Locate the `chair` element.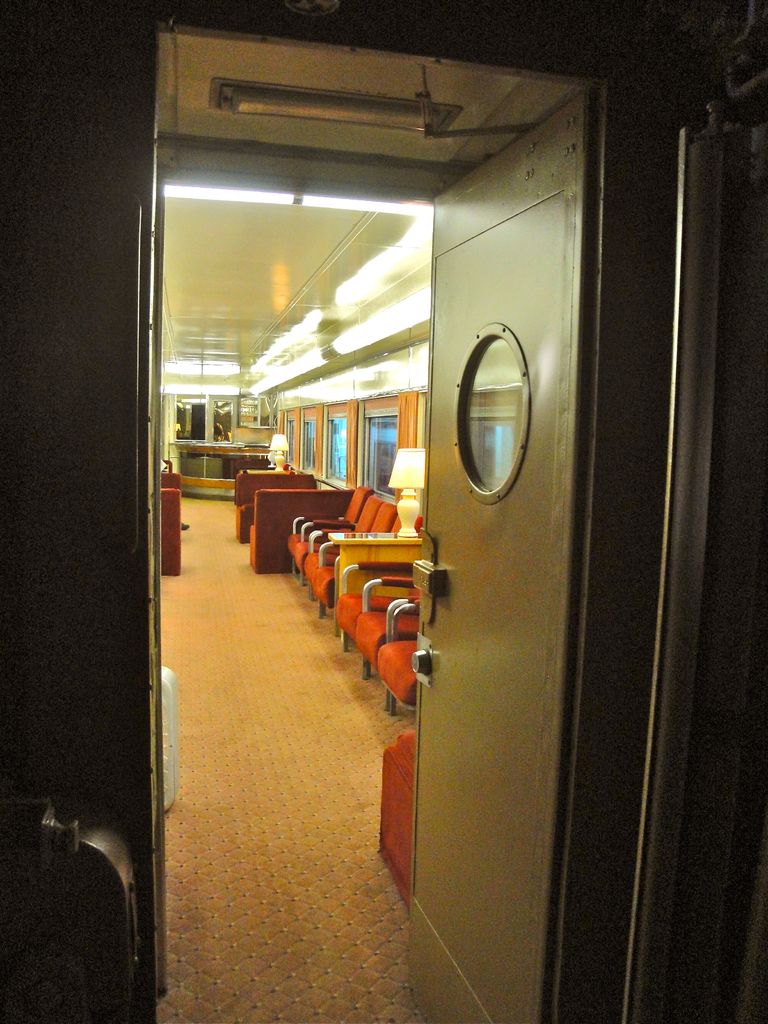
Element bbox: [373,600,422,723].
